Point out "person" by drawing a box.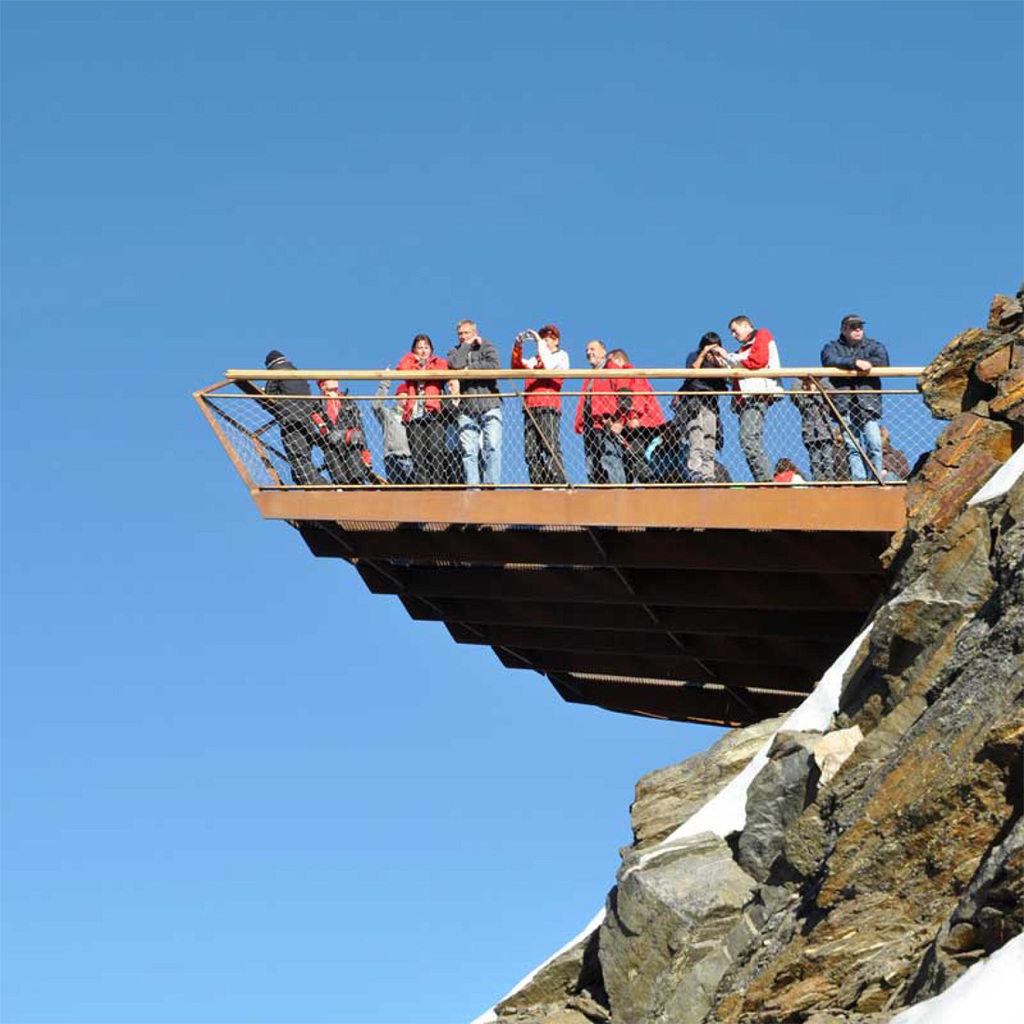
[309, 378, 380, 492].
